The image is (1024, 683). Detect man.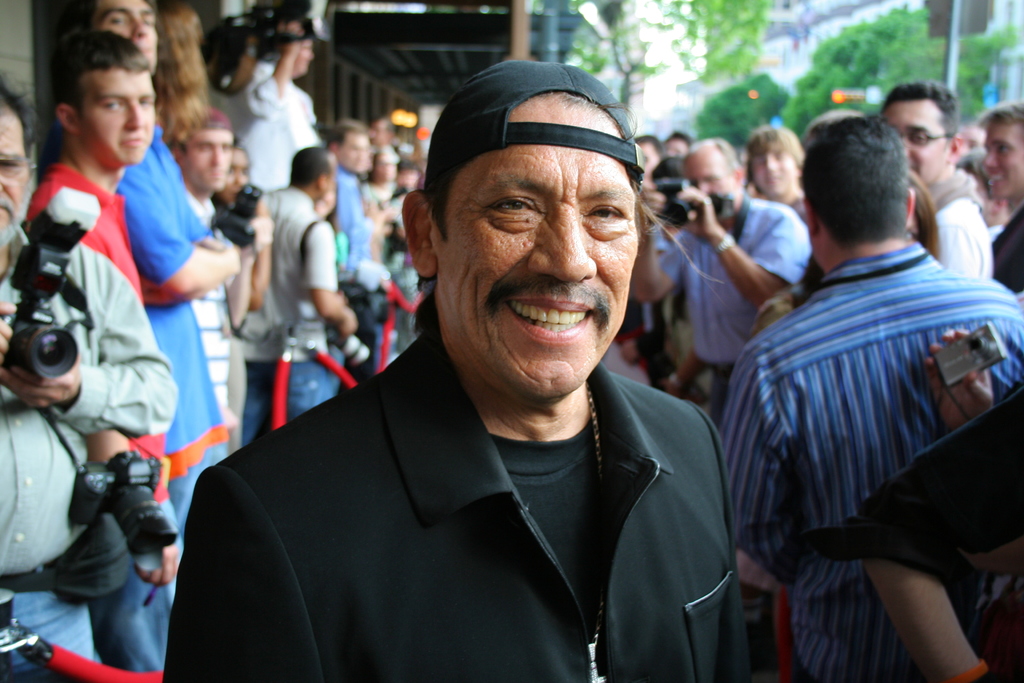
Detection: <box>627,135,813,434</box>.
